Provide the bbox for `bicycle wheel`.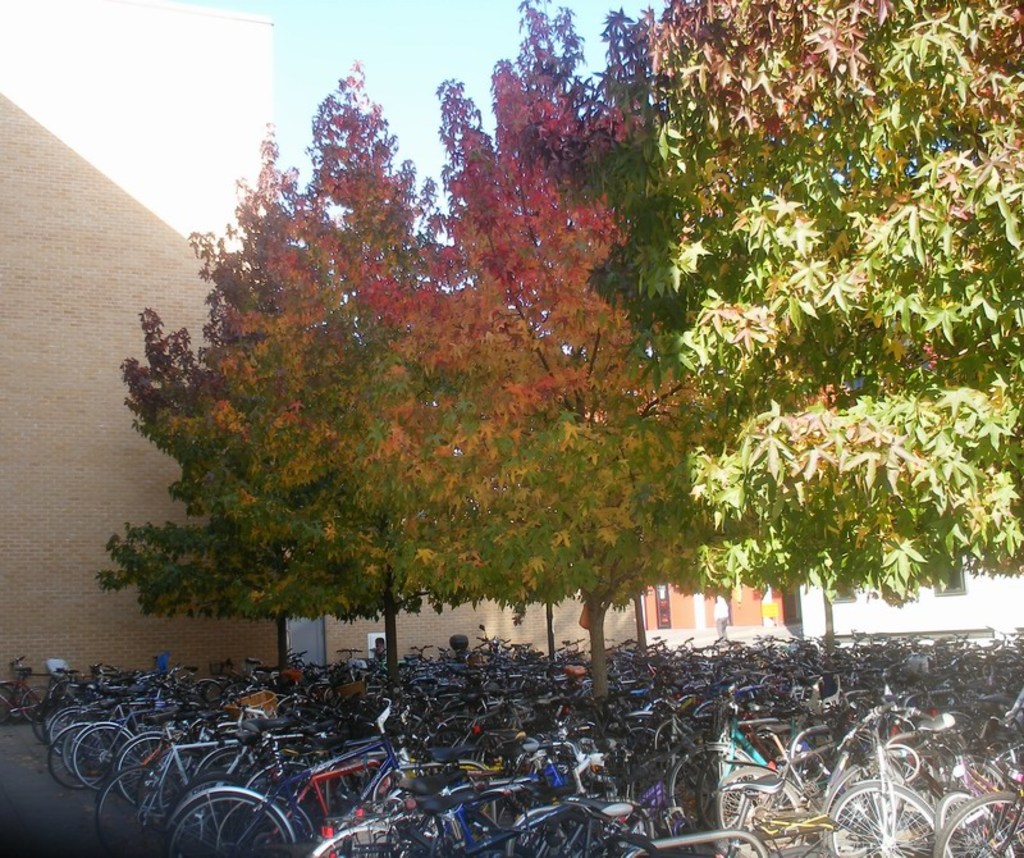
114:734:191:811.
